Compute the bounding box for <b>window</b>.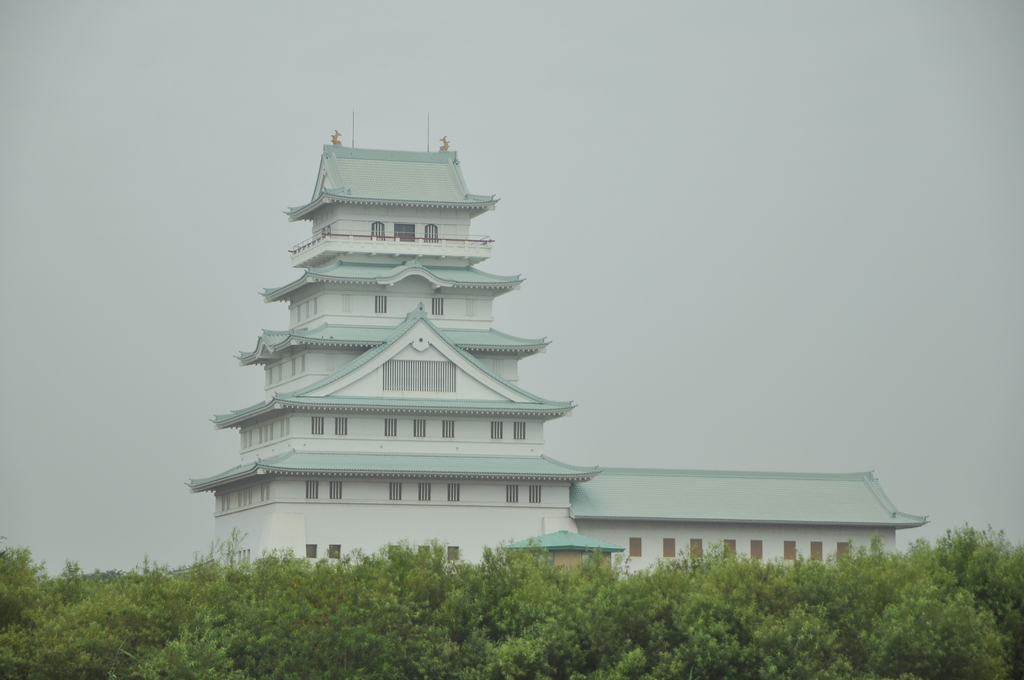
x1=842 y1=542 x2=856 y2=566.
